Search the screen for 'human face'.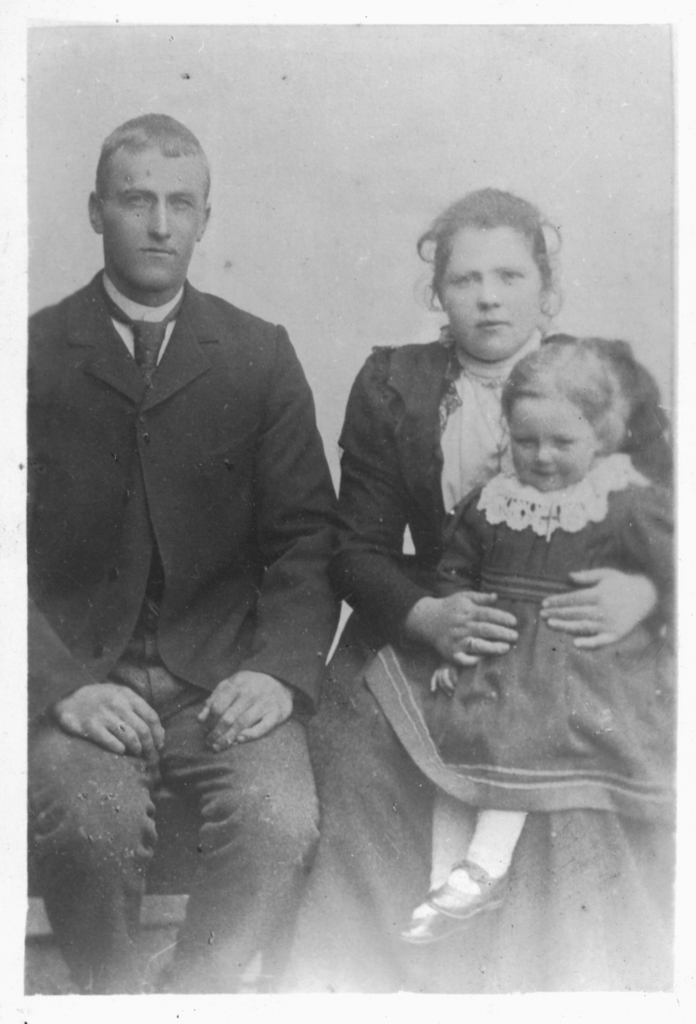
Found at (510,399,597,497).
